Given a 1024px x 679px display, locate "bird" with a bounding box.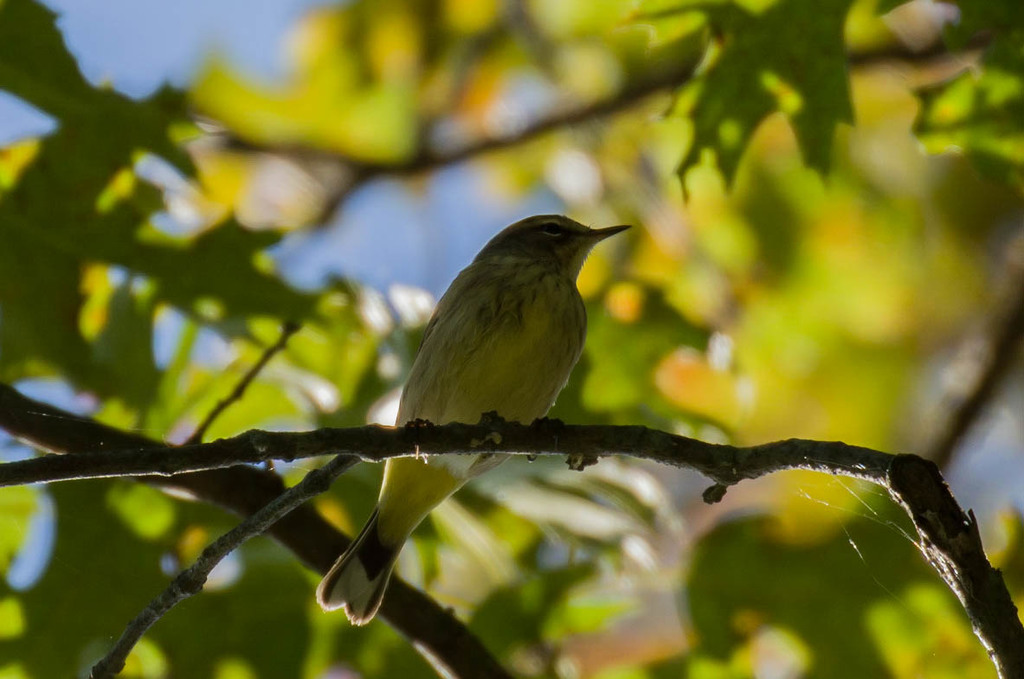
Located: {"x1": 313, "y1": 209, "x2": 642, "y2": 625}.
